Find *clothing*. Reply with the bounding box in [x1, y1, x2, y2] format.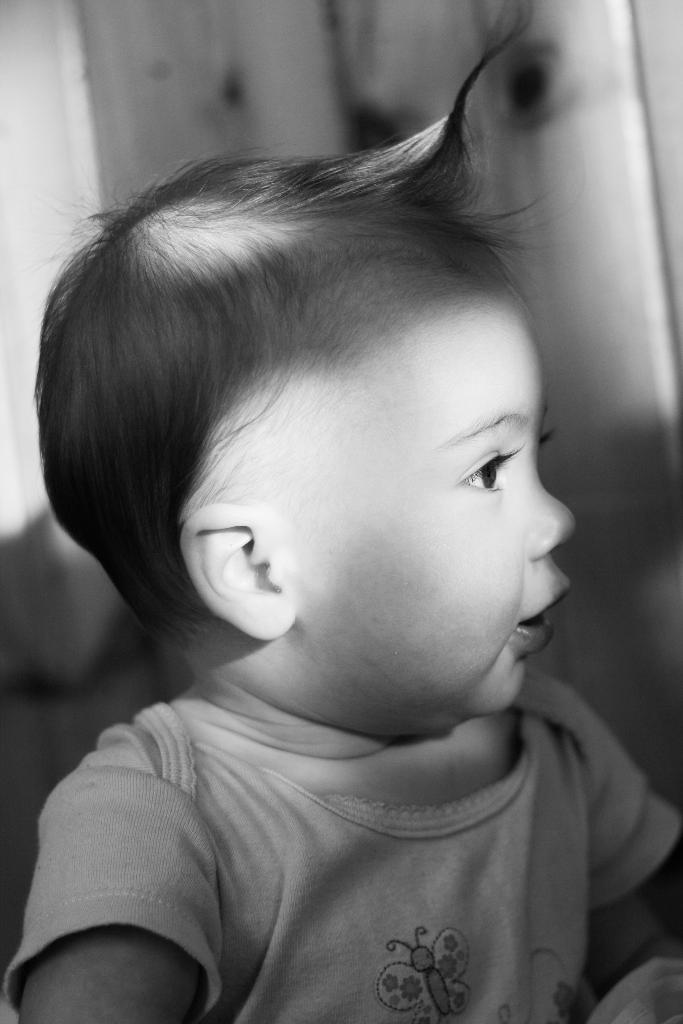
[44, 666, 646, 1005].
